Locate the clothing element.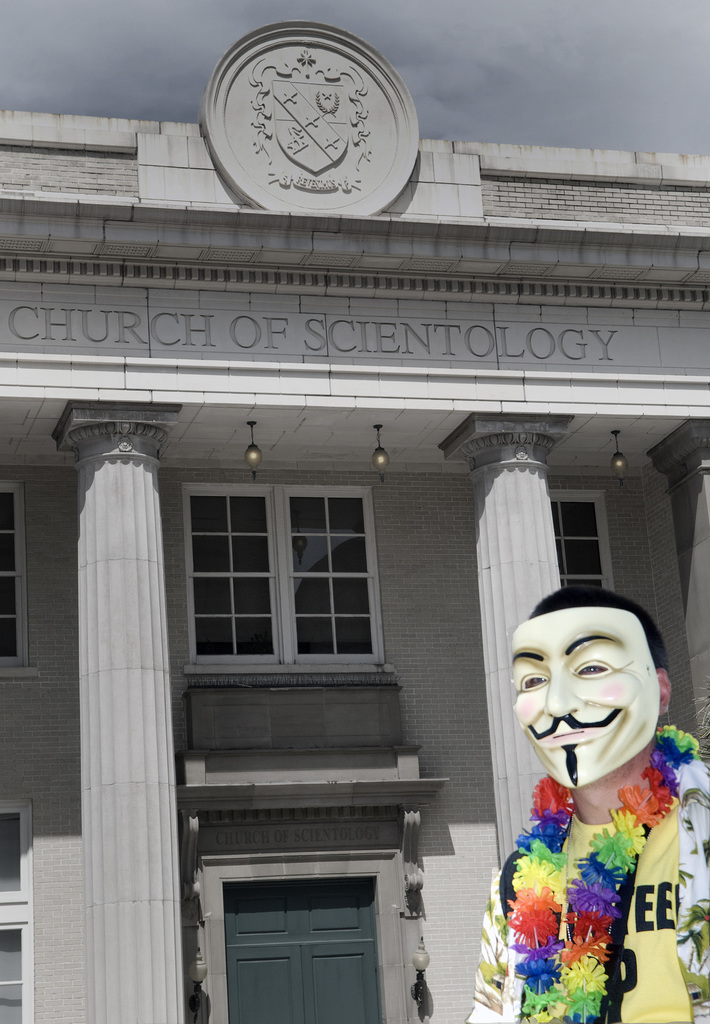
Element bbox: l=456, t=756, r=709, b=1023.
